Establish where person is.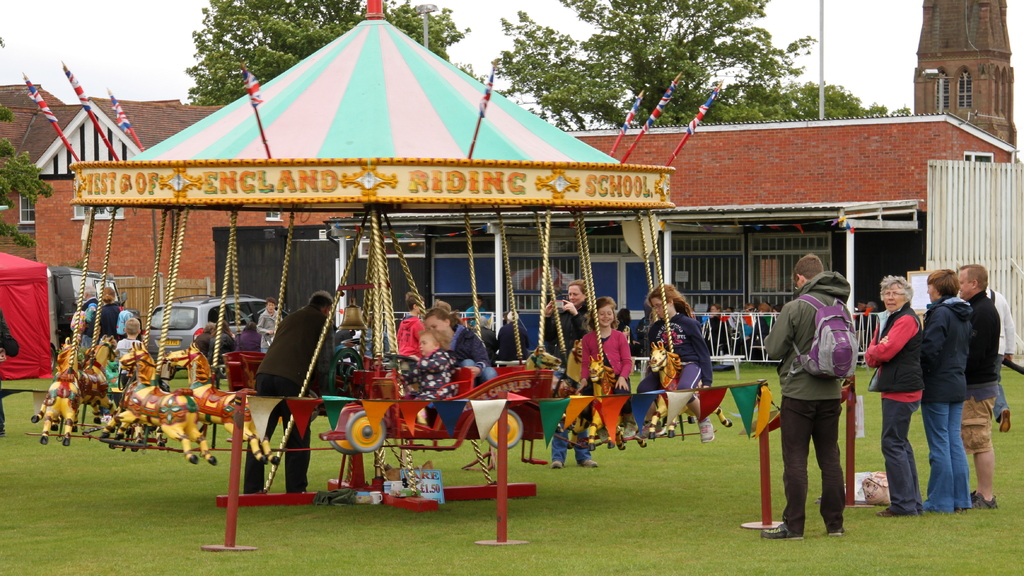
Established at (79, 283, 100, 348).
